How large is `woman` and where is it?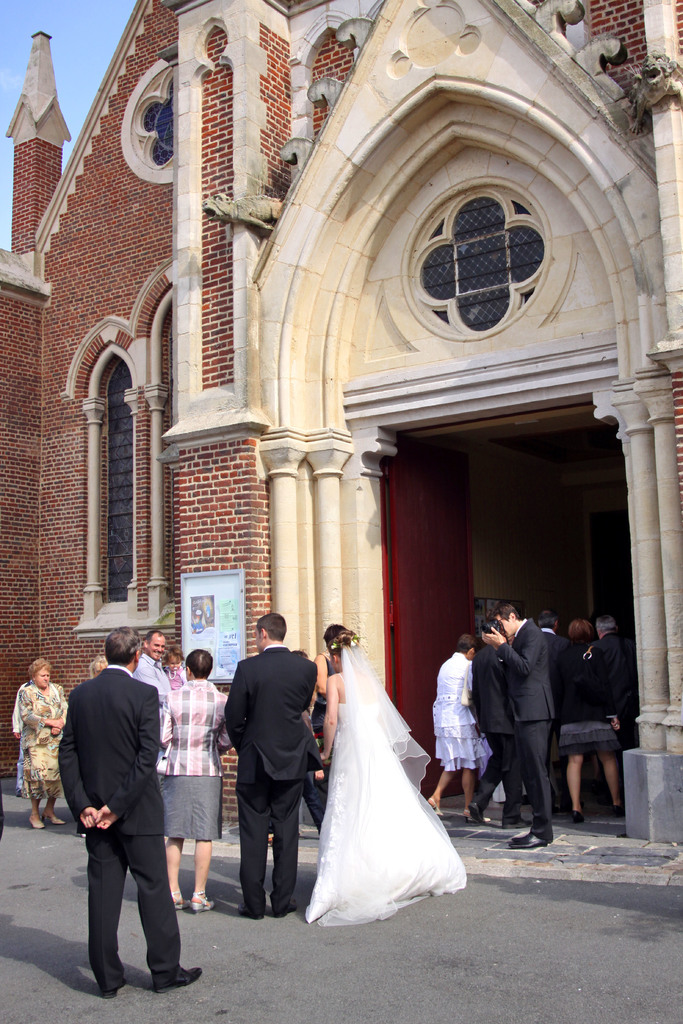
Bounding box: detection(299, 607, 460, 925).
